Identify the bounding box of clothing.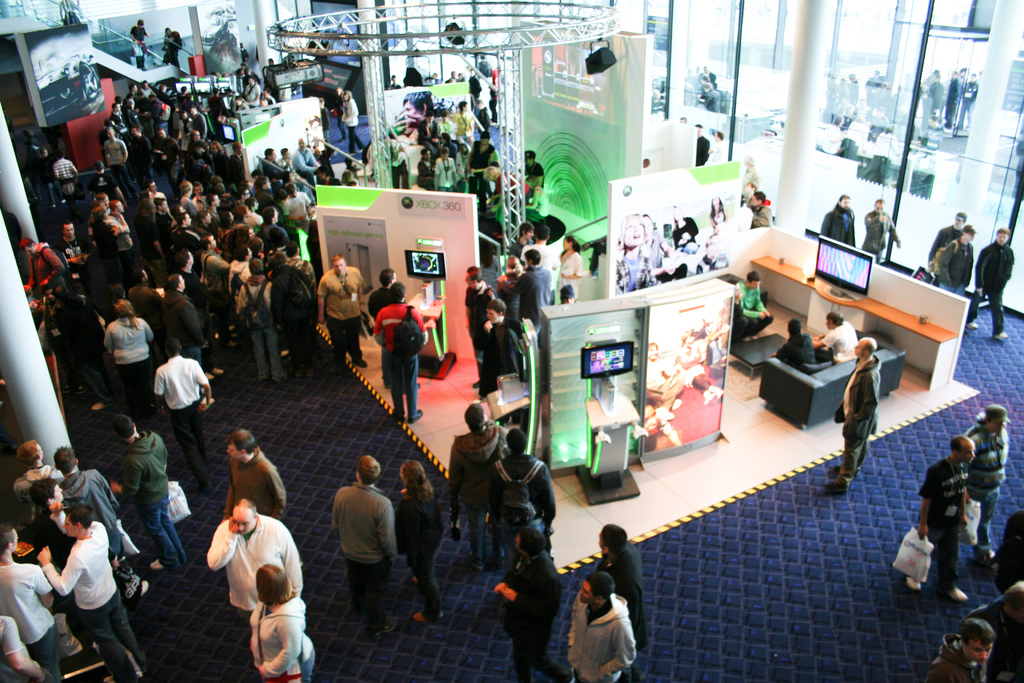
[x1=604, y1=549, x2=642, y2=628].
